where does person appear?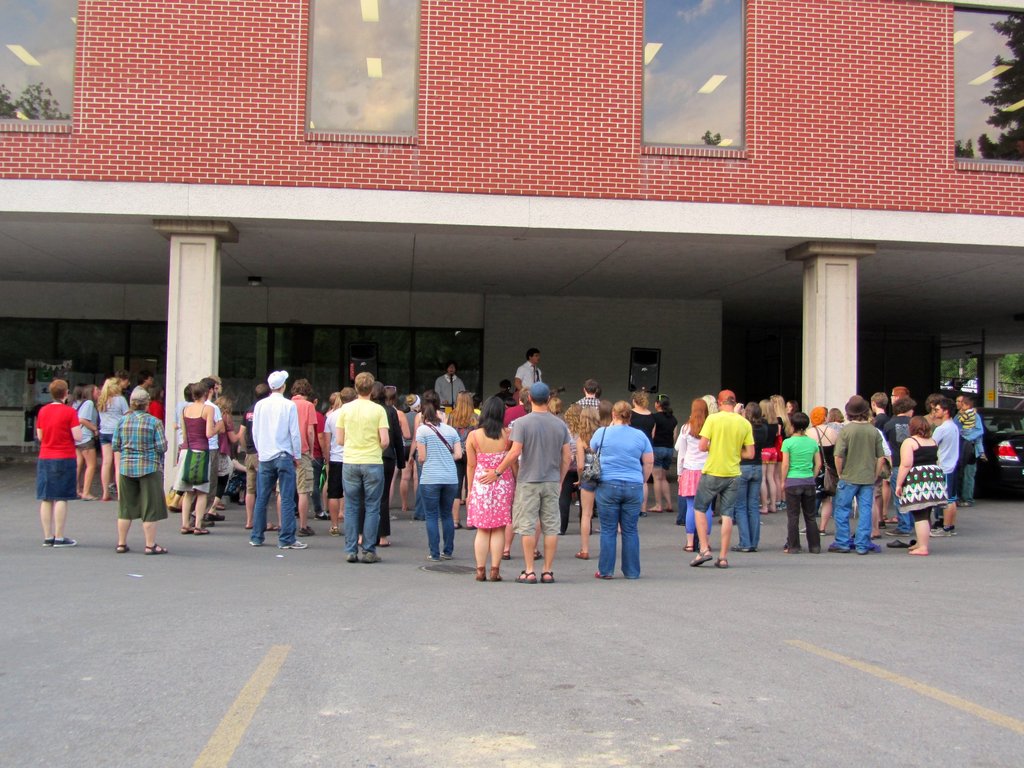
Appears at (952, 388, 982, 507).
